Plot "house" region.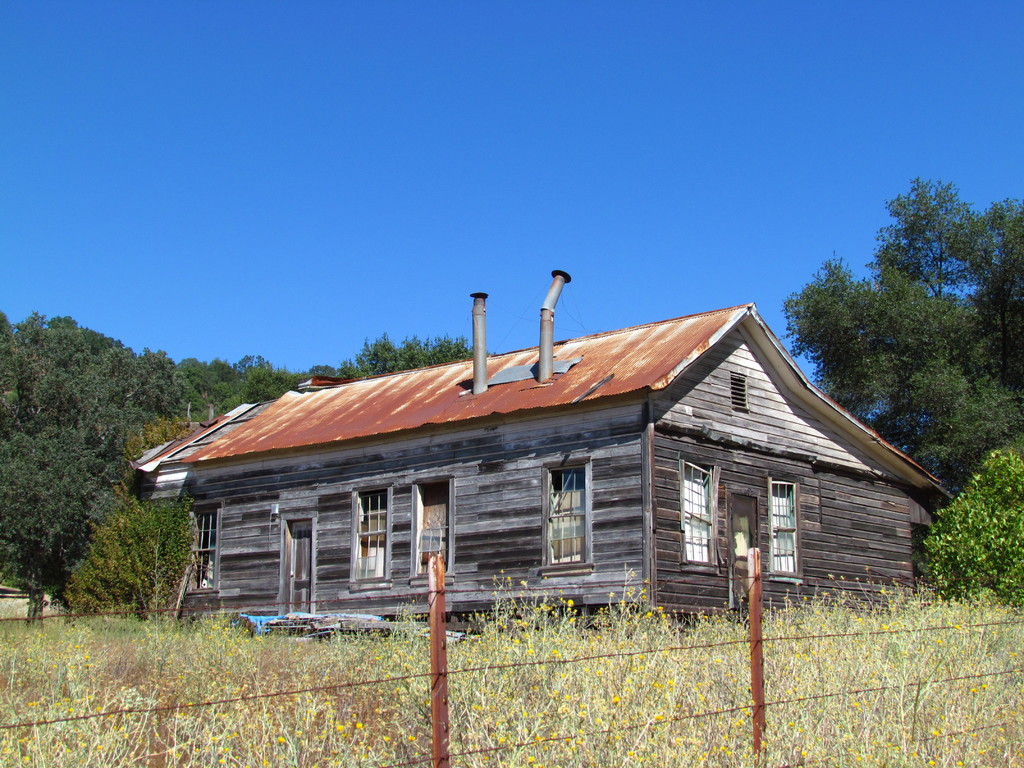
Plotted at [x1=102, y1=276, x2=952, y2=650].
